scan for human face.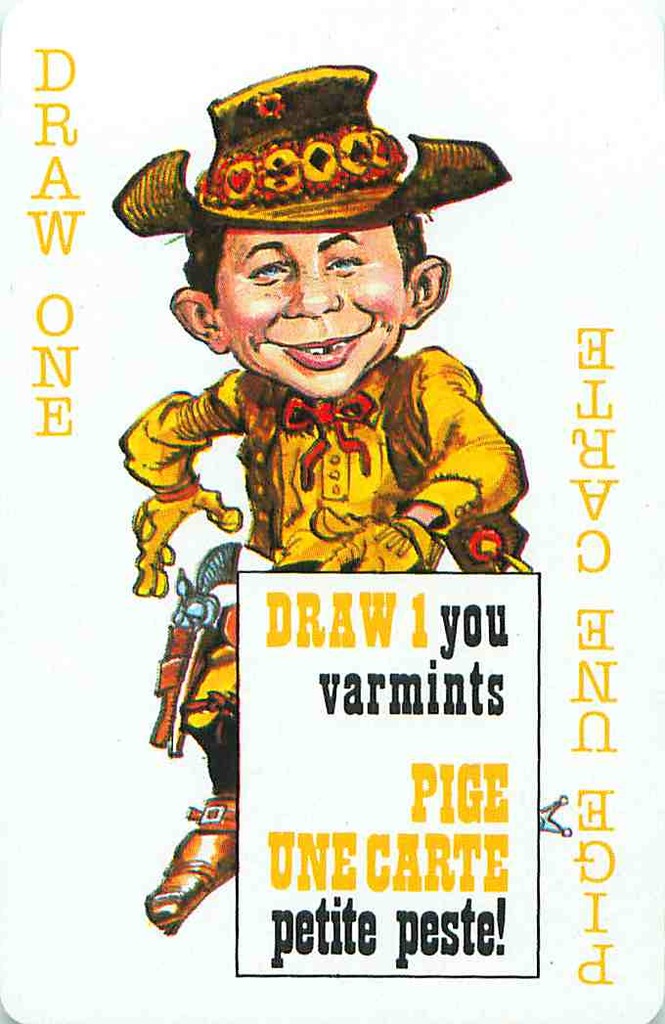
Scan result: <region>218, 237, 397, 394</region>.
